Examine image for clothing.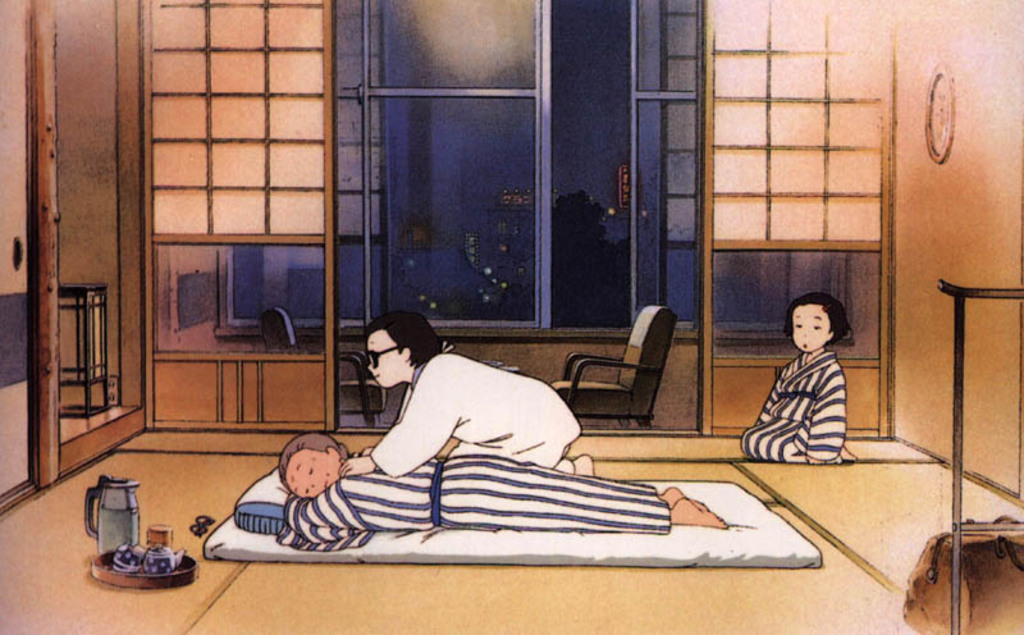
Examination result: 283/447/672/554.
